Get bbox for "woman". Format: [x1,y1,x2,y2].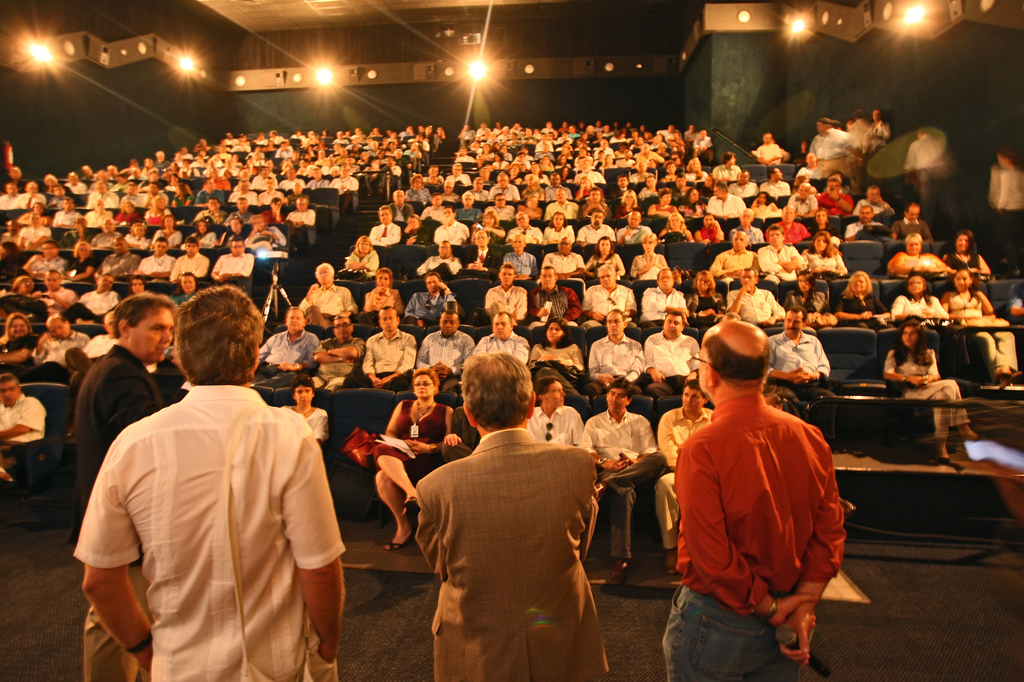
[795,234,851,278].
